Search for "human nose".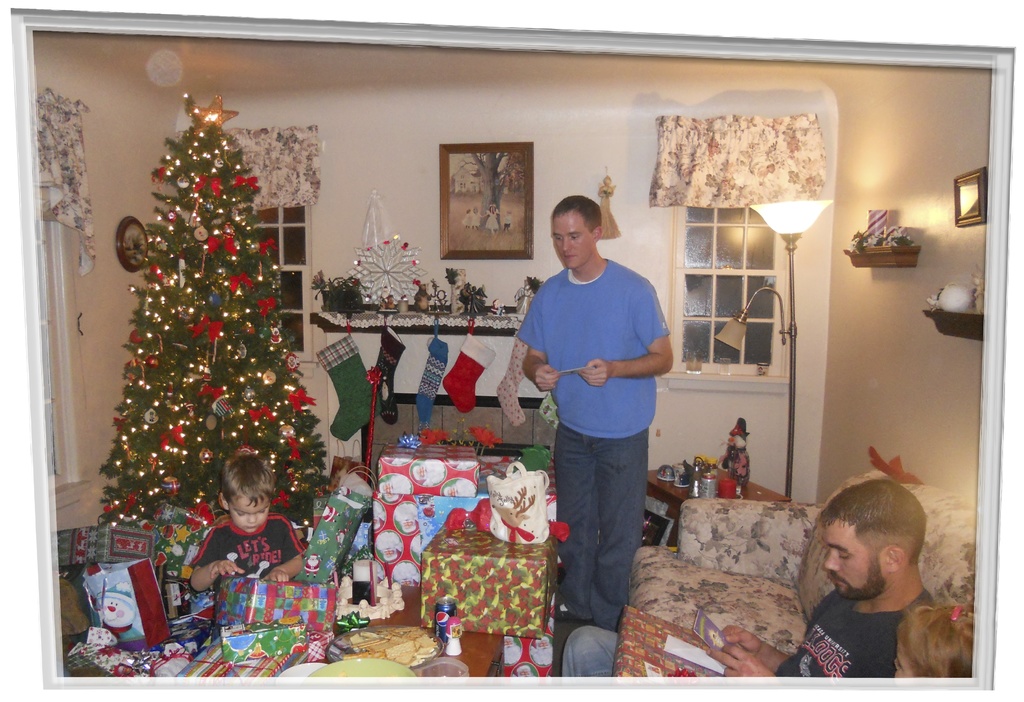
Found at box=[821, 548, 841, 575].
